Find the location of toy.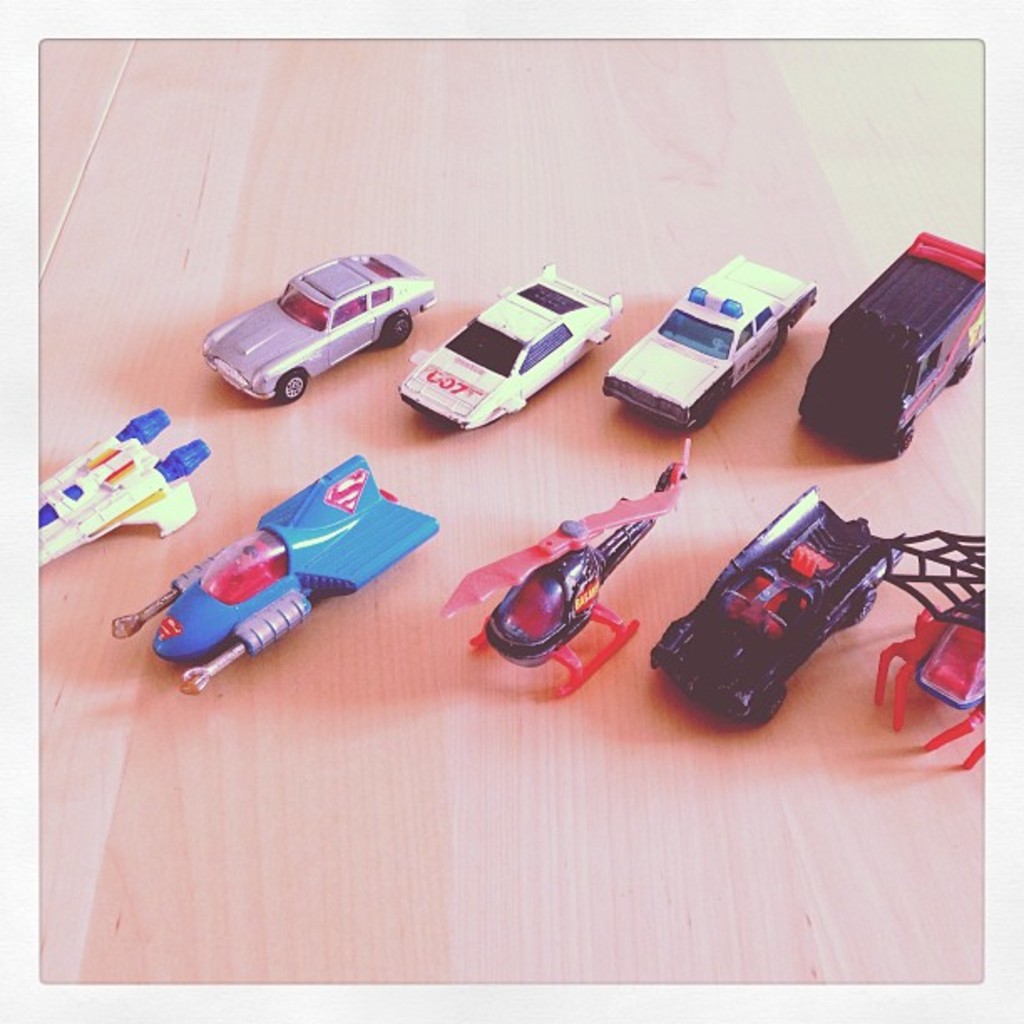
Location: {"x1": 28, "y1": 398, "x2": 206, "y2": 569}.
